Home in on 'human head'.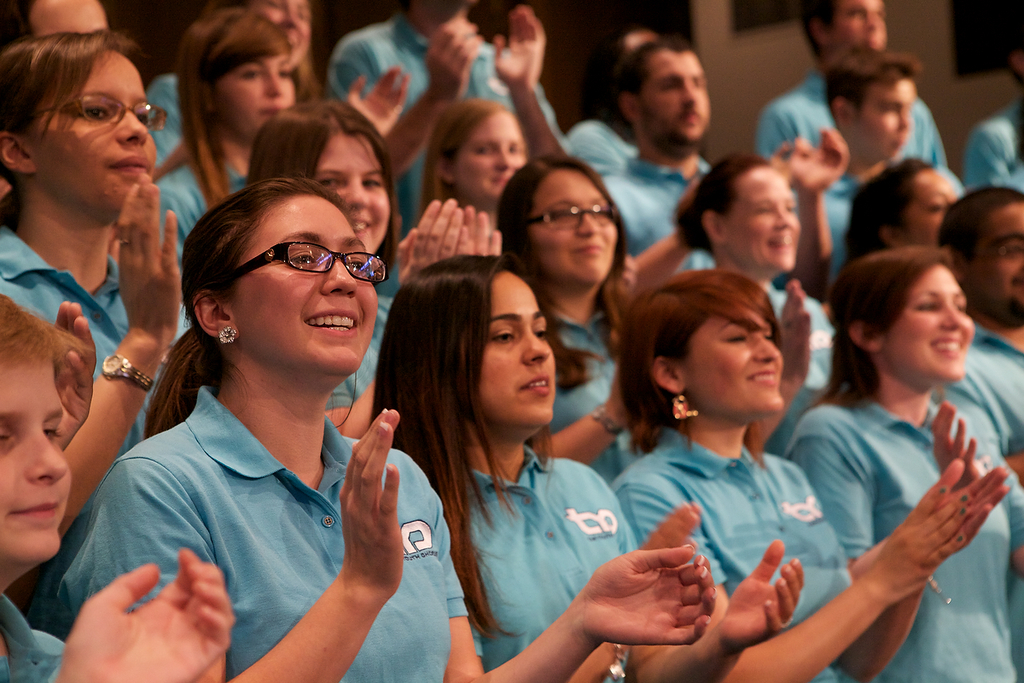
Homed in at region(0, 28, 170, 216).
